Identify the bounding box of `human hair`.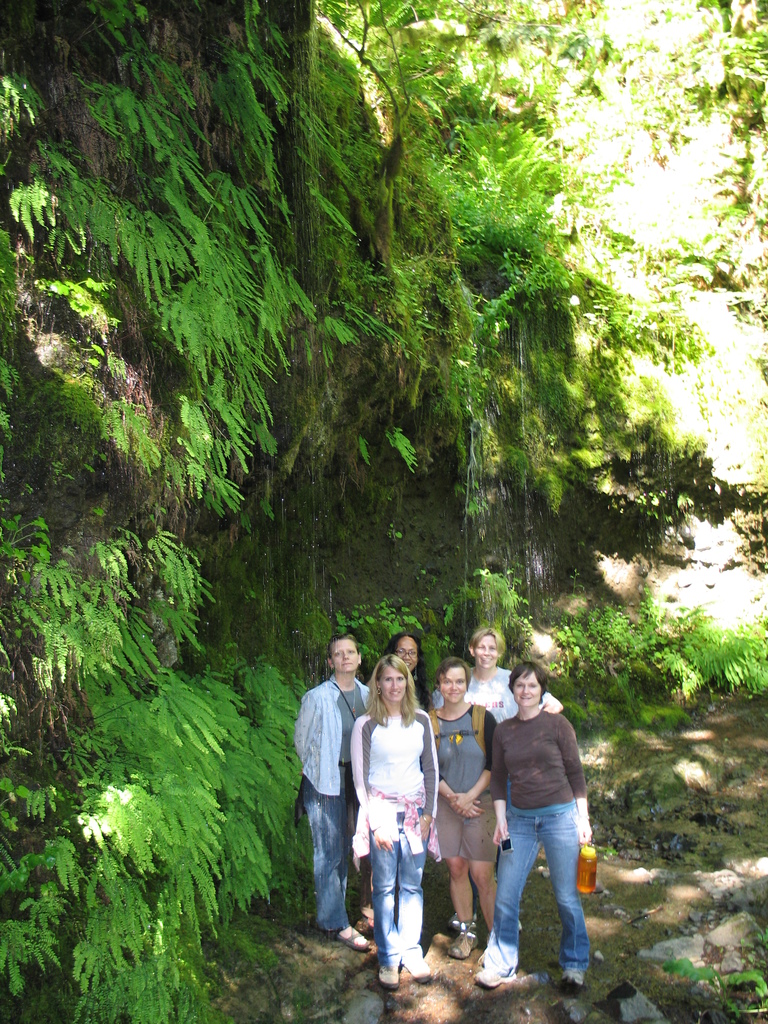
rect(506, 663, 550, 694).
